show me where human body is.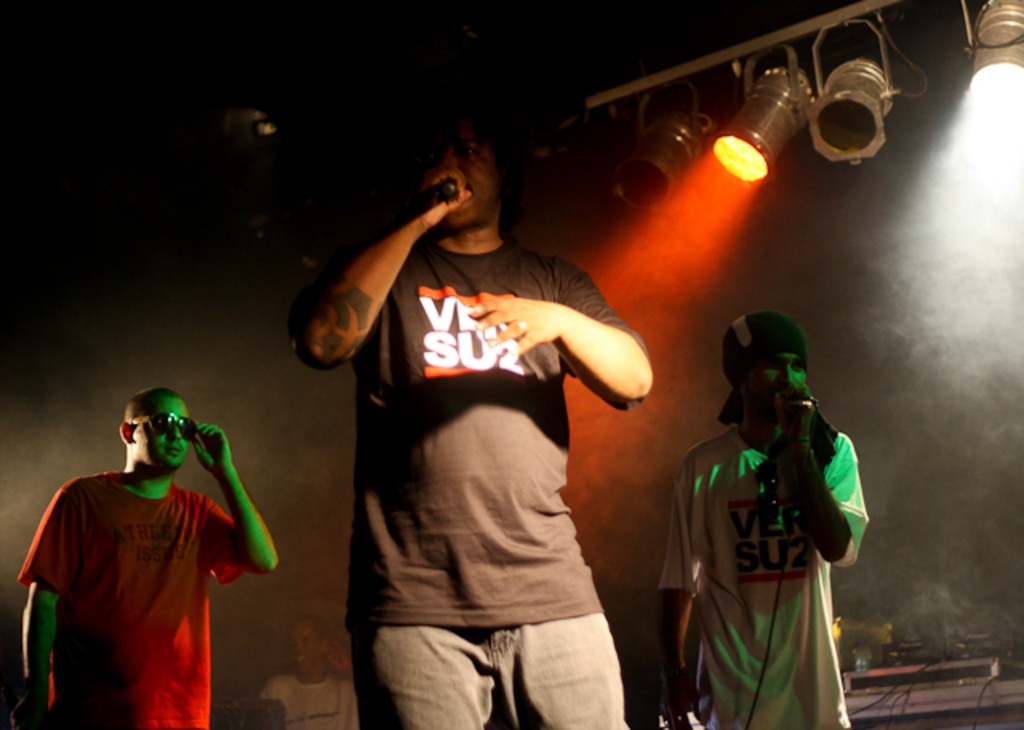
human body is at [left=19, top=424, right=278, bottom=728].
